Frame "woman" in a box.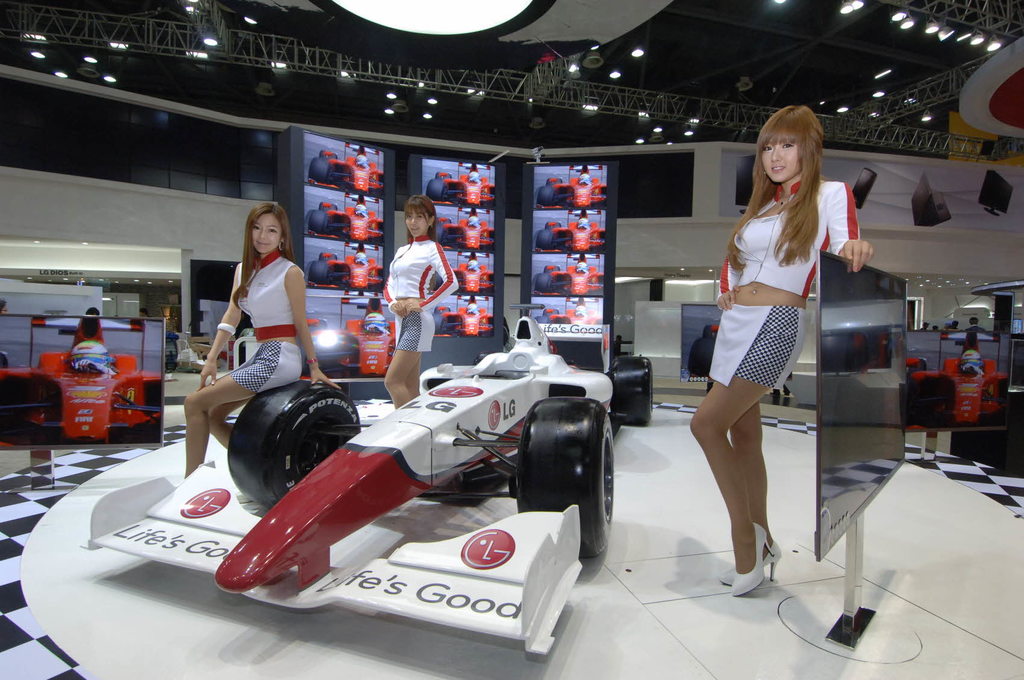
x1=380, y1=192, x2=461, y2=412.
